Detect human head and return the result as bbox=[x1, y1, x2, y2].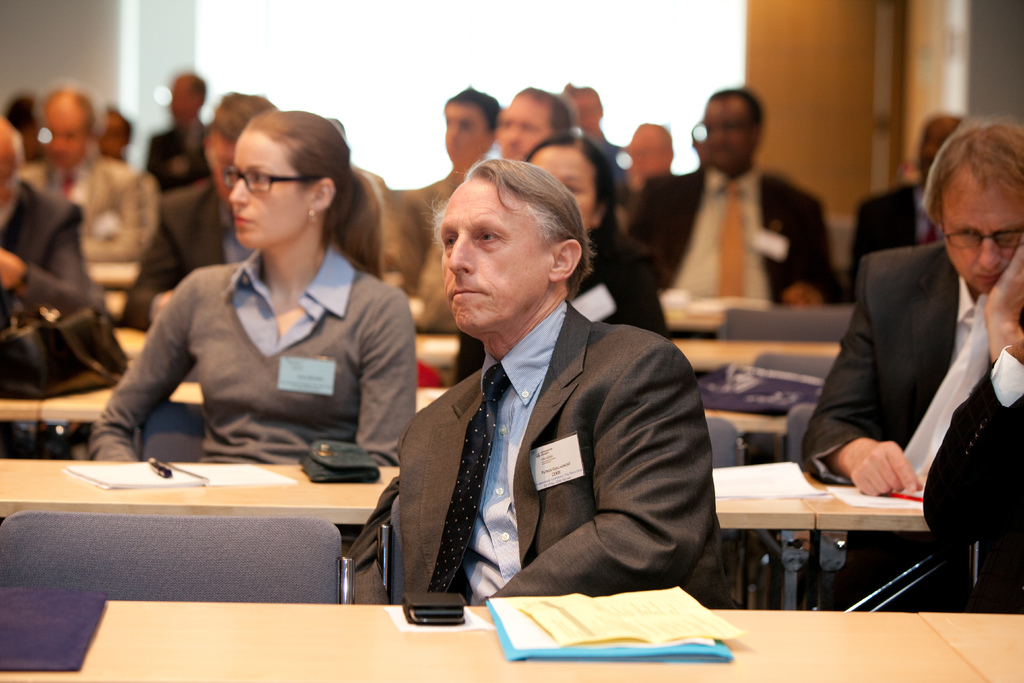
bbox=[442, 88, 498, 174].
